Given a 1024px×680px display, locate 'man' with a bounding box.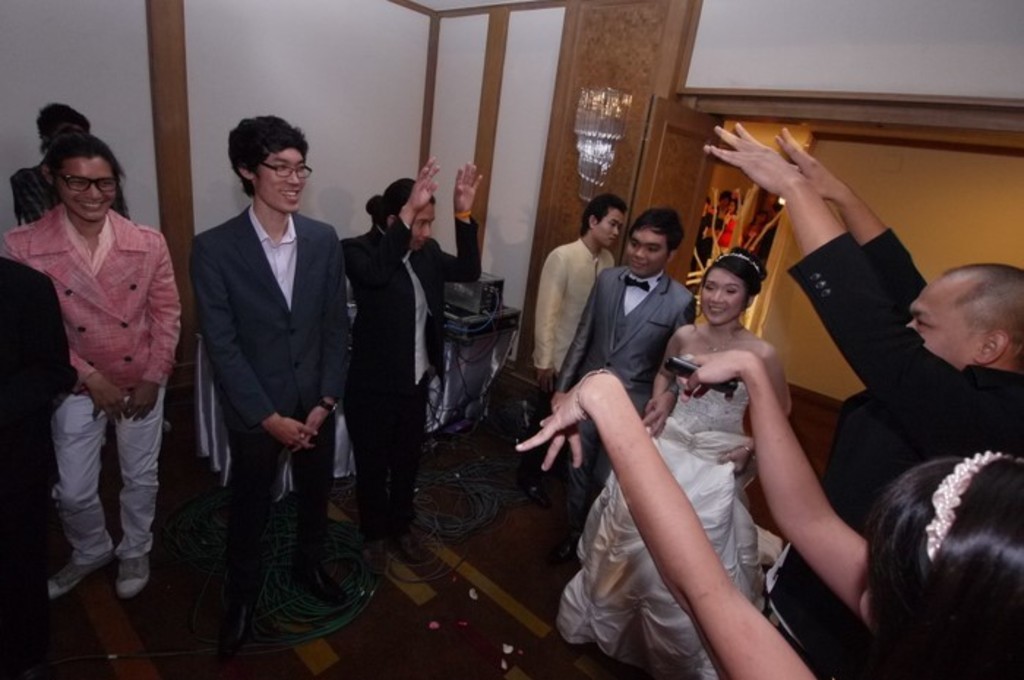
Located: x1=149, y1=107, x2=354, y2=611.
